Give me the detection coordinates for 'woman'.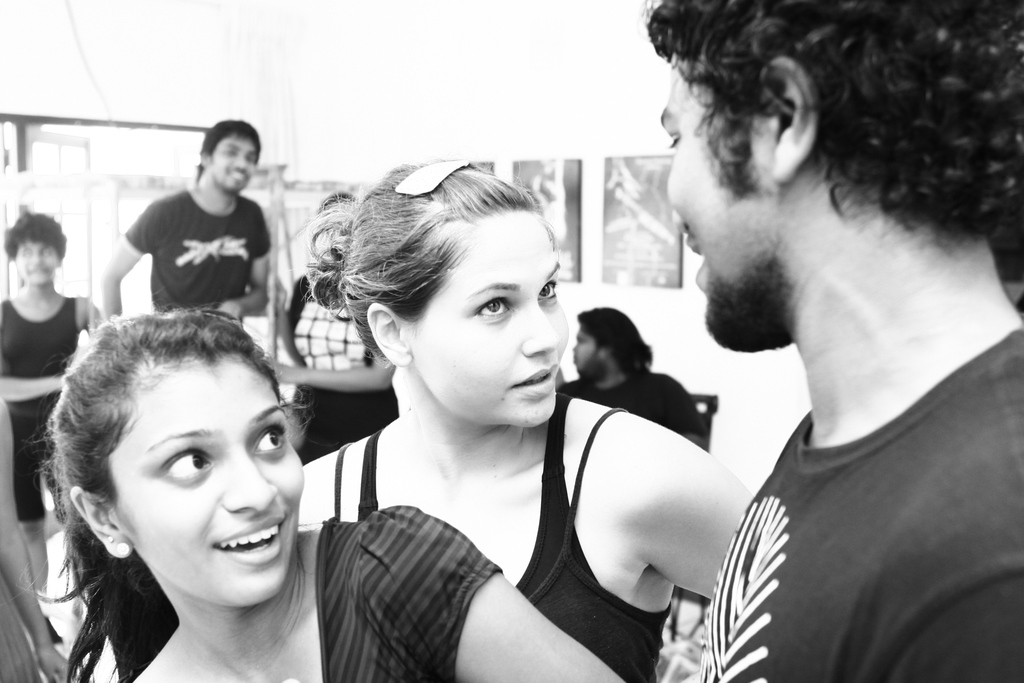
29/313/625/682.
